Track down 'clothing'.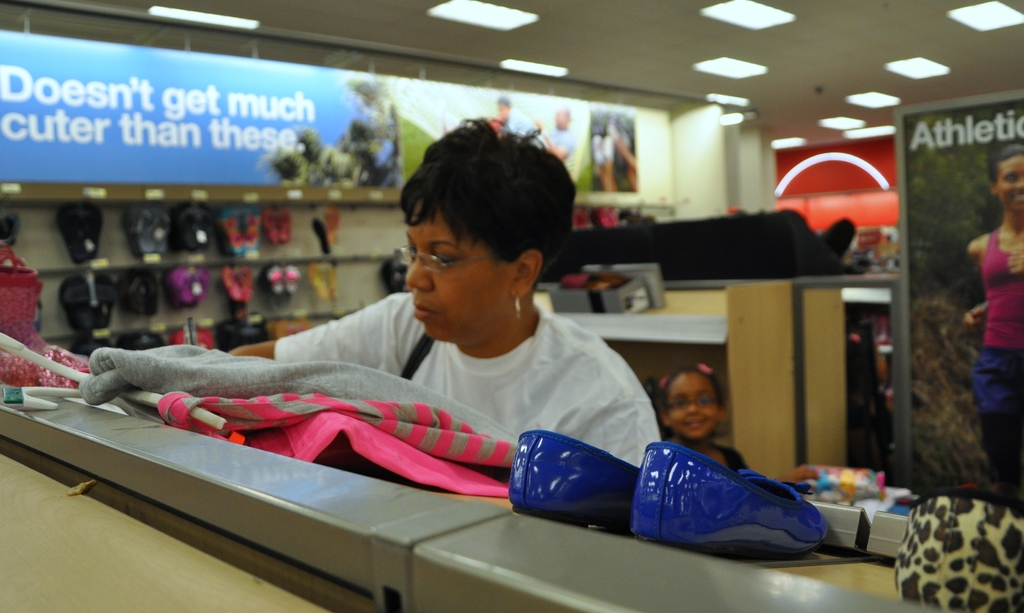
Tracked to (left=971, top=229, right=1023, bottom=493).
